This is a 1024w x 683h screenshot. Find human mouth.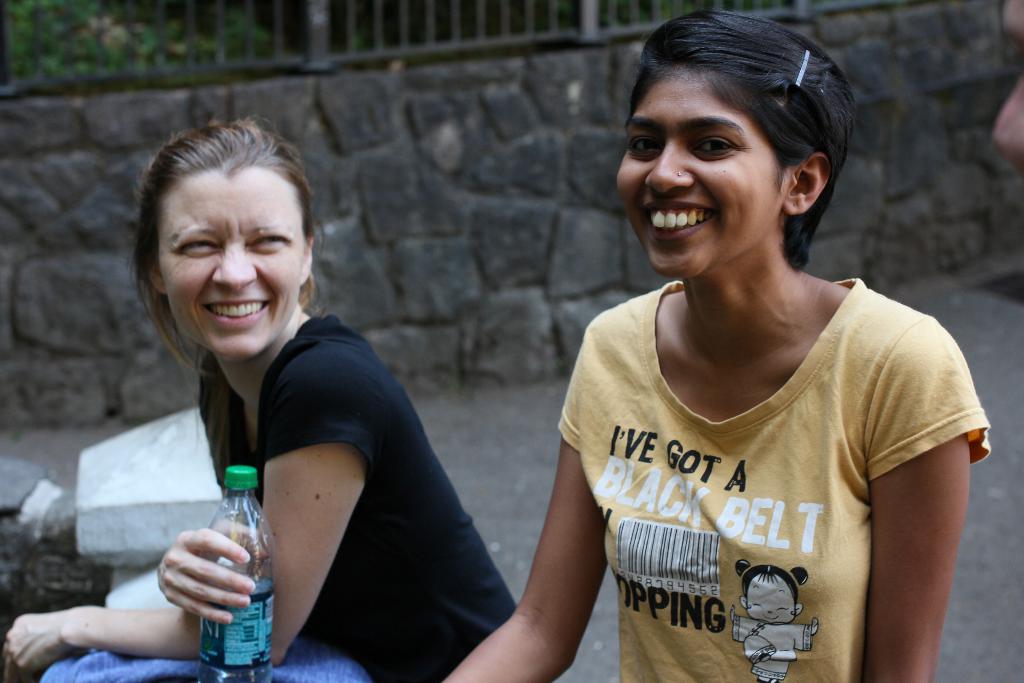
Bounding box: {"x1": 641, "y1": 198, "x2": 715, "y2": 243}.
